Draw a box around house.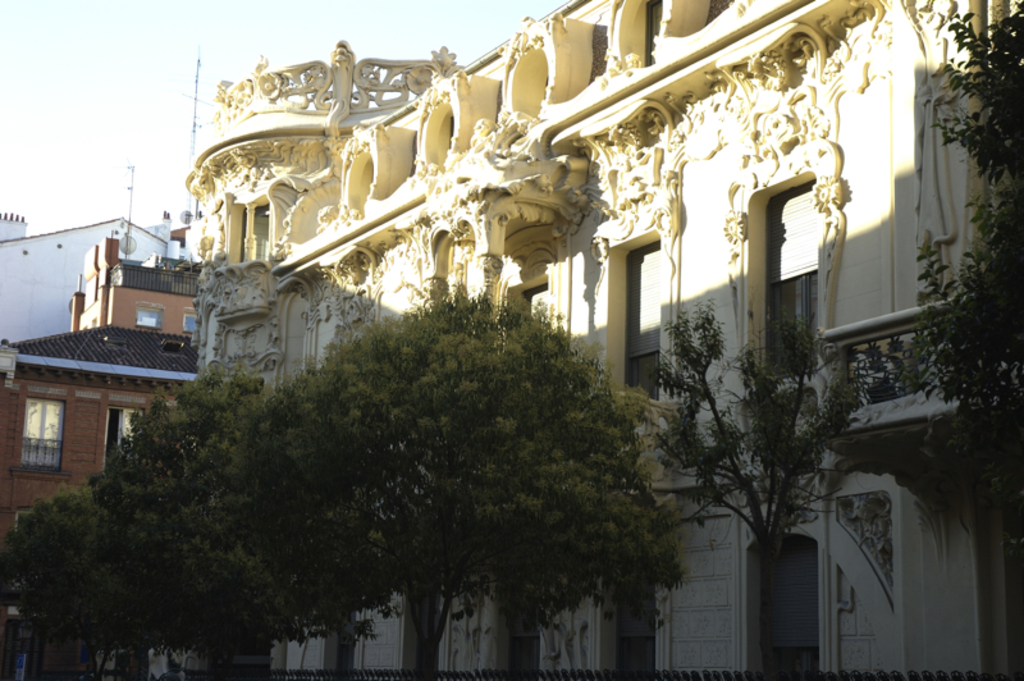
Rect(0, 229, 216, 680).
